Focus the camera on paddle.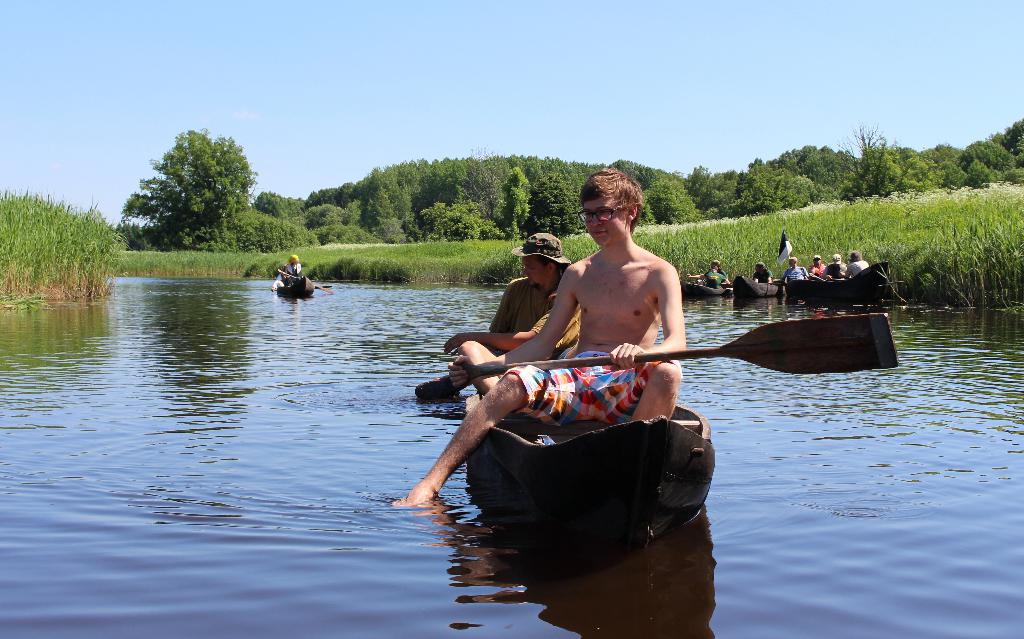
Focus region: 719,282,772,288.
